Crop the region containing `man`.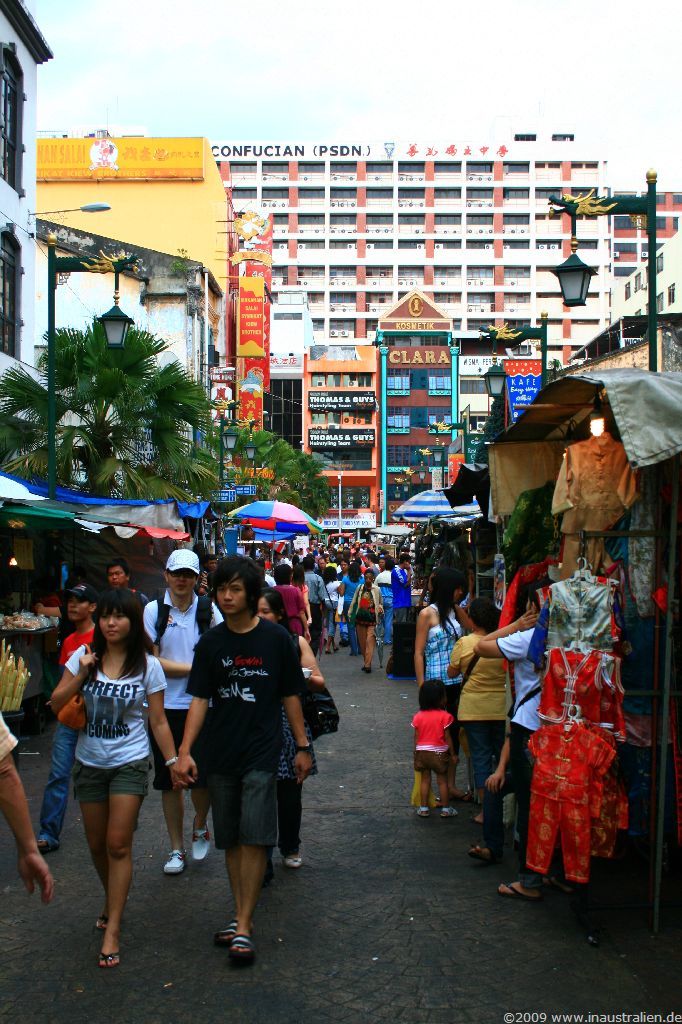
Crop region: locate(331, 558, 349, 646).
